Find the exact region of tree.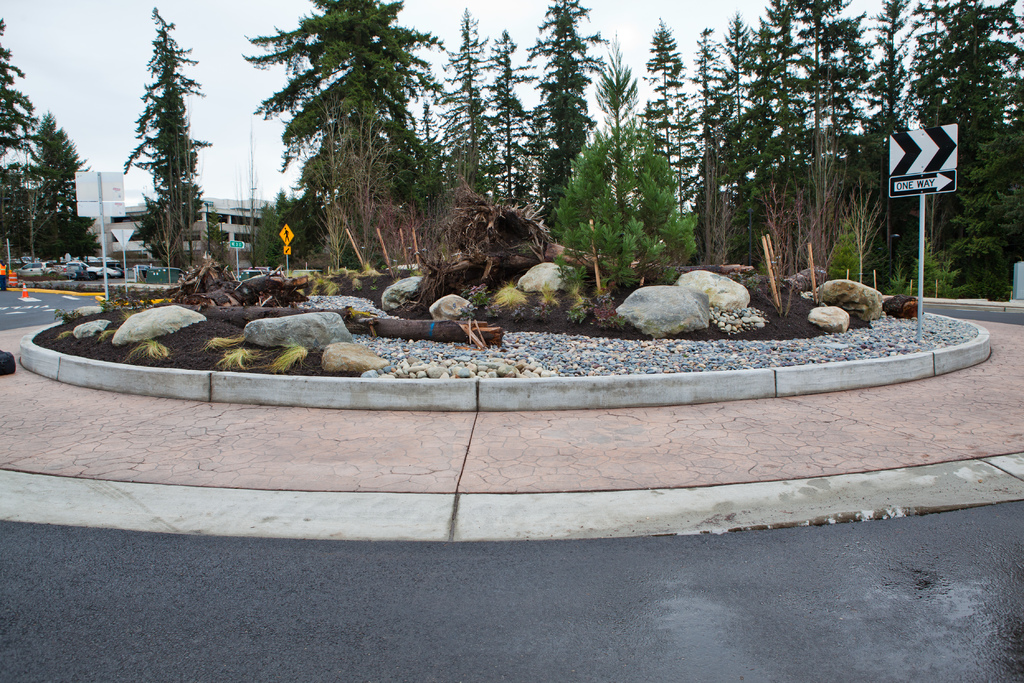
Exact region: [140, 143, 191, 284].
